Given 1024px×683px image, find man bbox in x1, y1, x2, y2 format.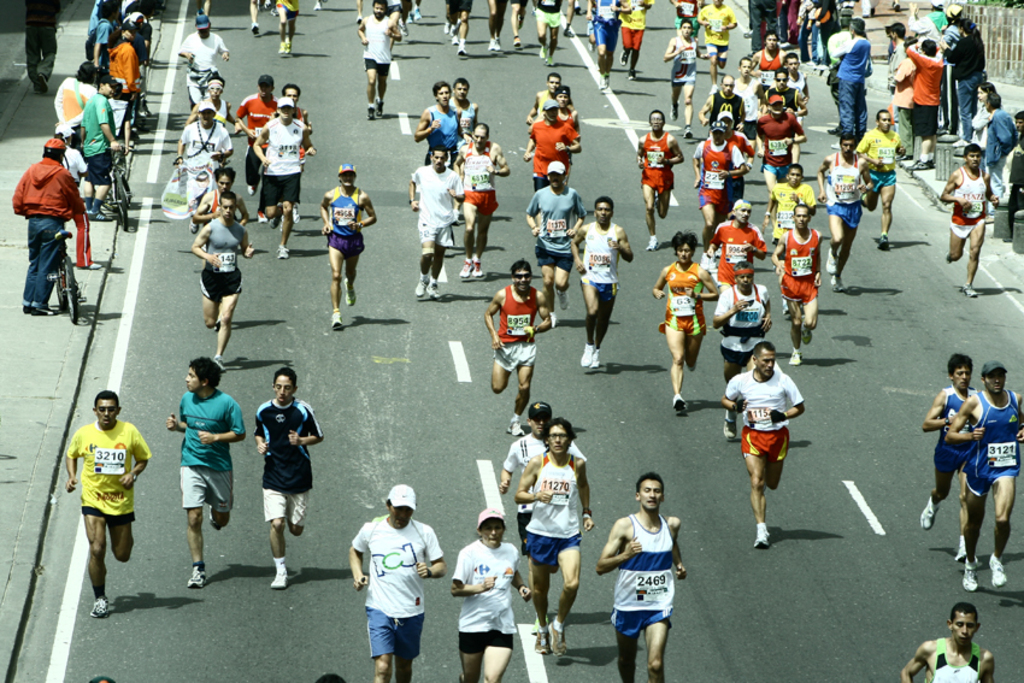
985, 90, 1016, 223.
